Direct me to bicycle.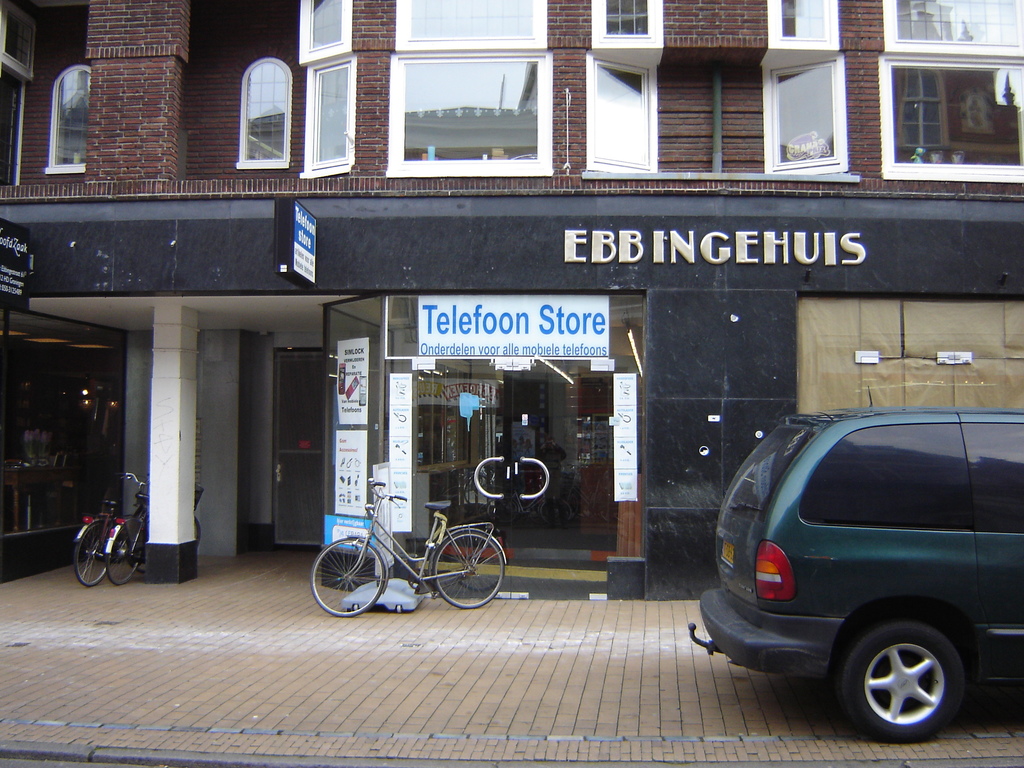
Direction: box(299, 498, 512, 618).
